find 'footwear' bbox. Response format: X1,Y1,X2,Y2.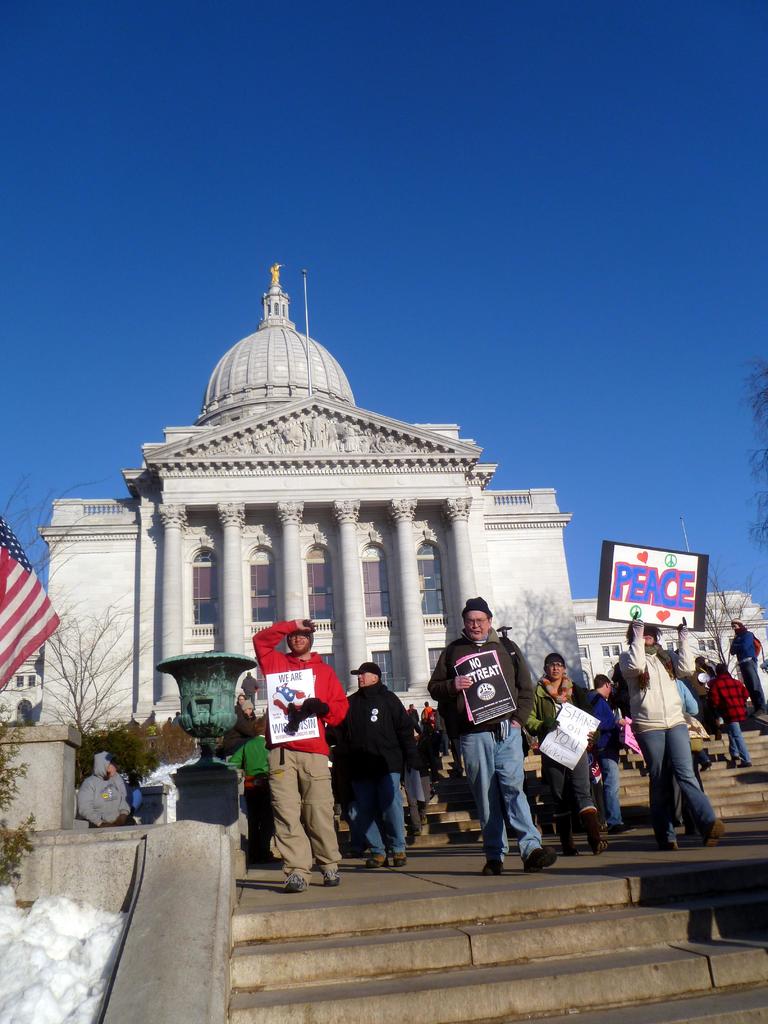
282,869,305,895.
